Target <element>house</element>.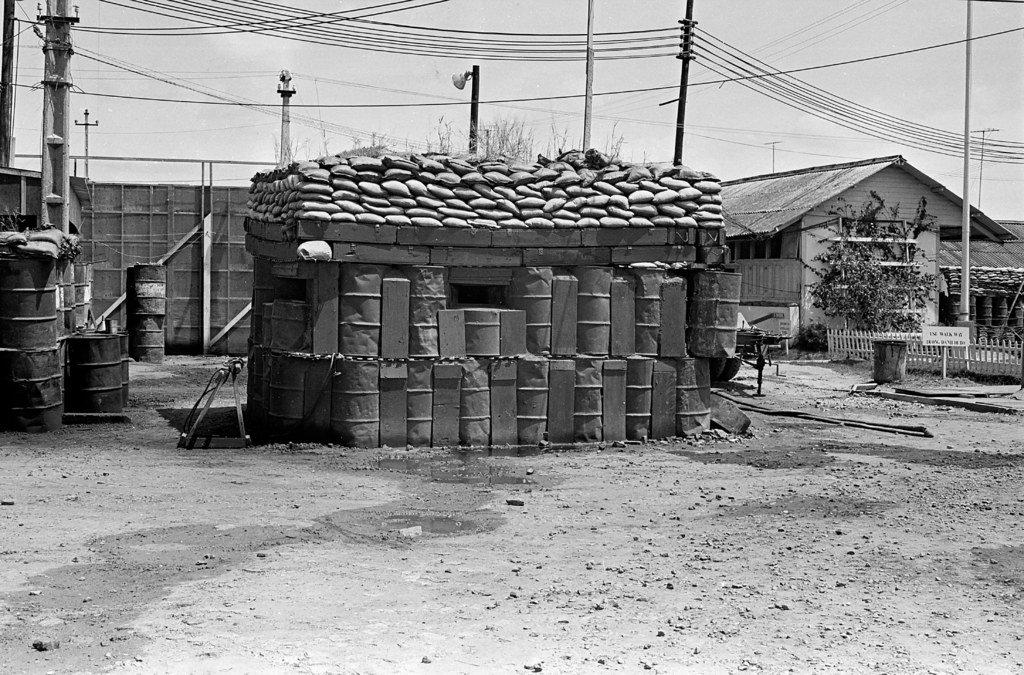
Target region: [x1=931, y1=220, x2=1023, y2=338].
